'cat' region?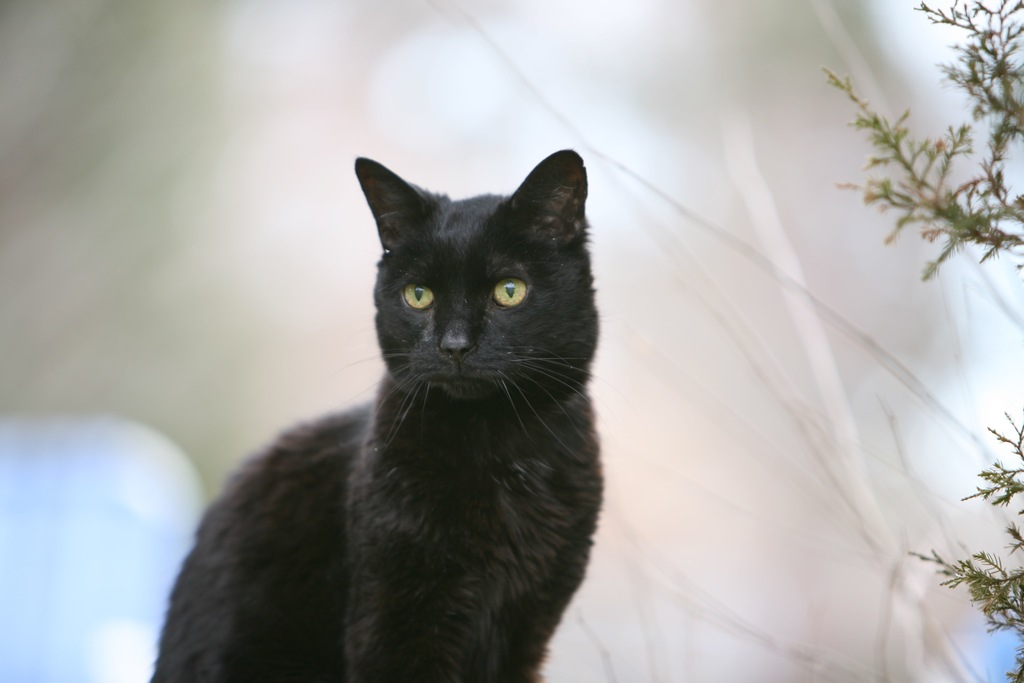
<region>143, 149, 605, 682</region>
